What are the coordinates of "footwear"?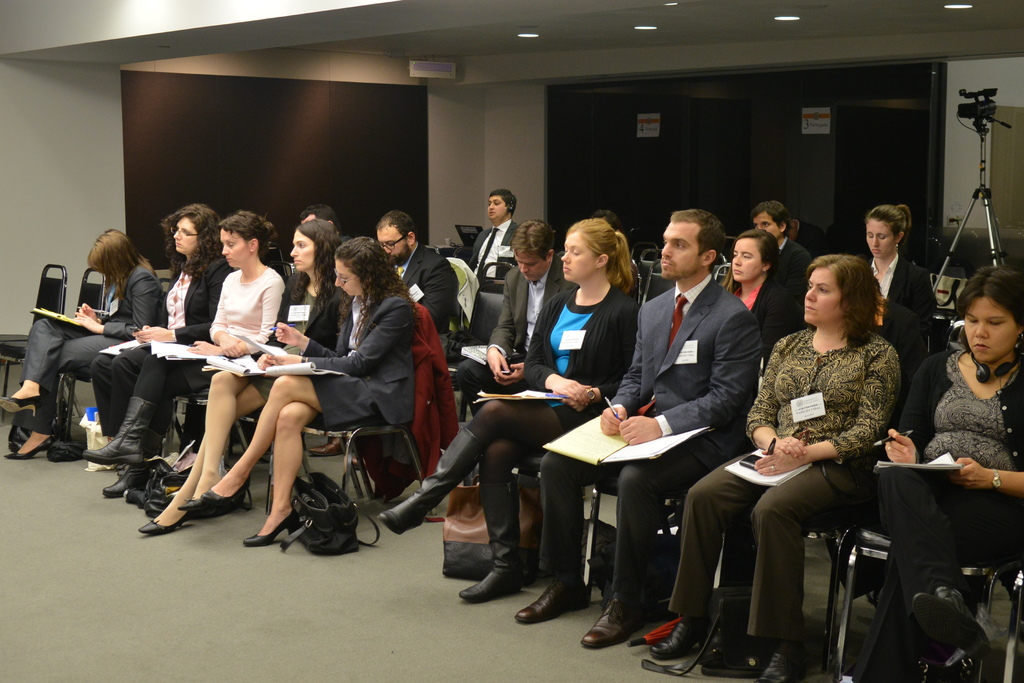
<bbox>377, 425, 478, 536</bbox>.
